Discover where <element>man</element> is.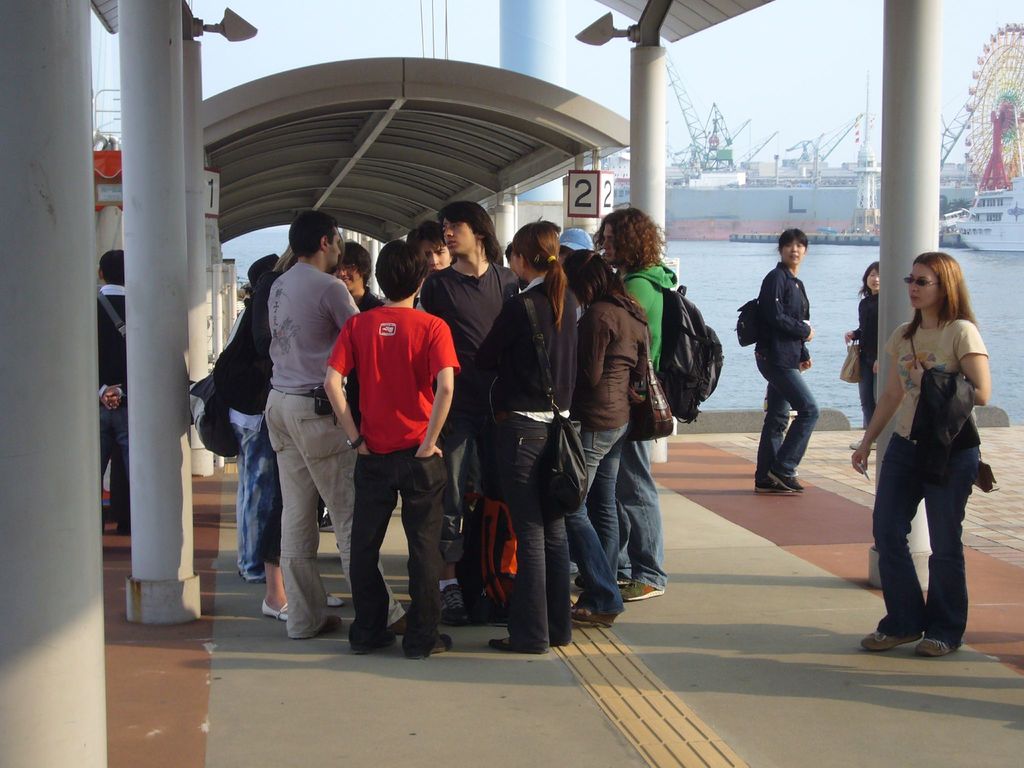
Discovered at (262,212,358,632).
